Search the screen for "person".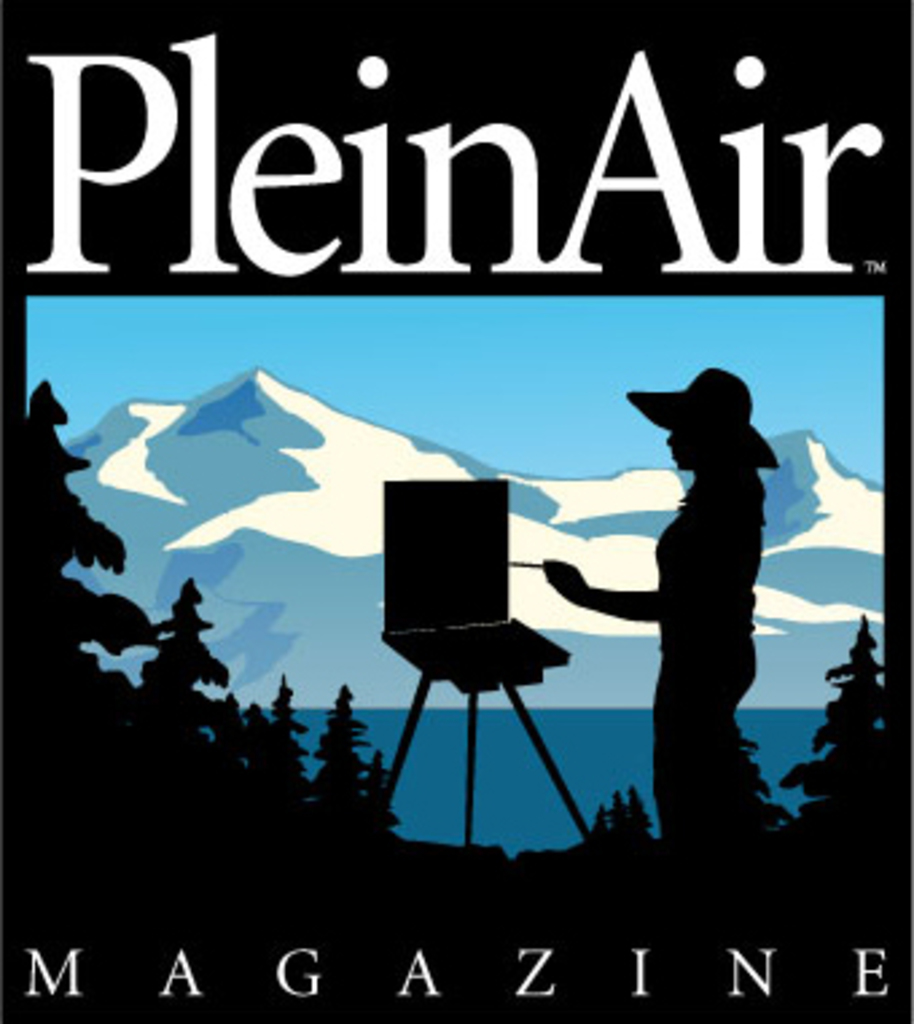
Found at bbox=(599, 314, 790, 865).
